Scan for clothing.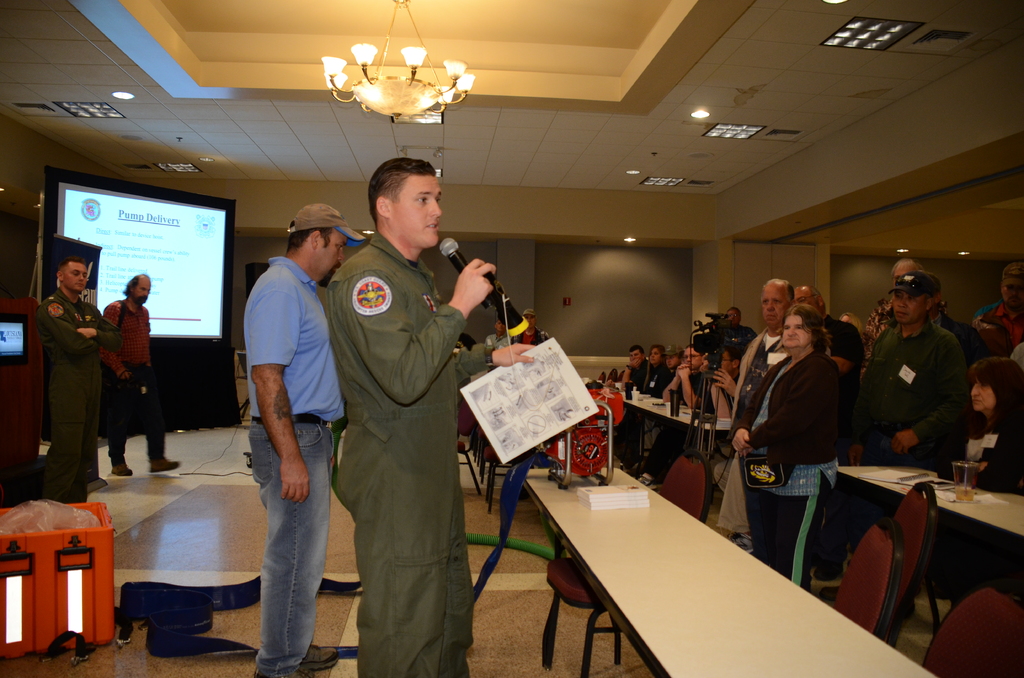
Scan result: bbox=[239, 258, 348, 677].
